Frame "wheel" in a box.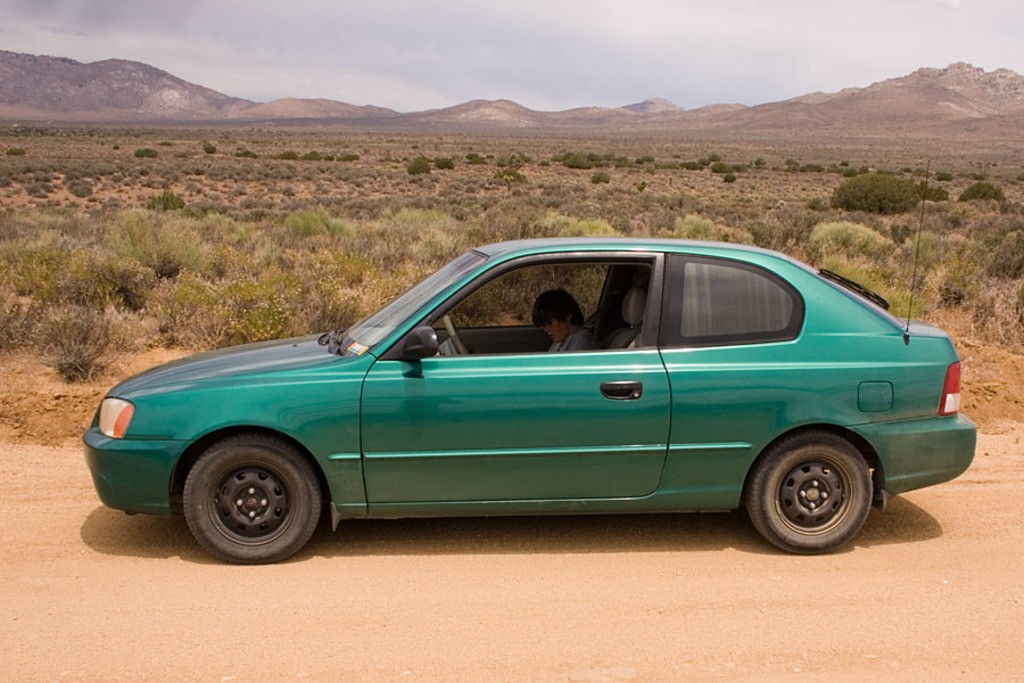
(x1=446, y1=315, x2=468, y2=354).
